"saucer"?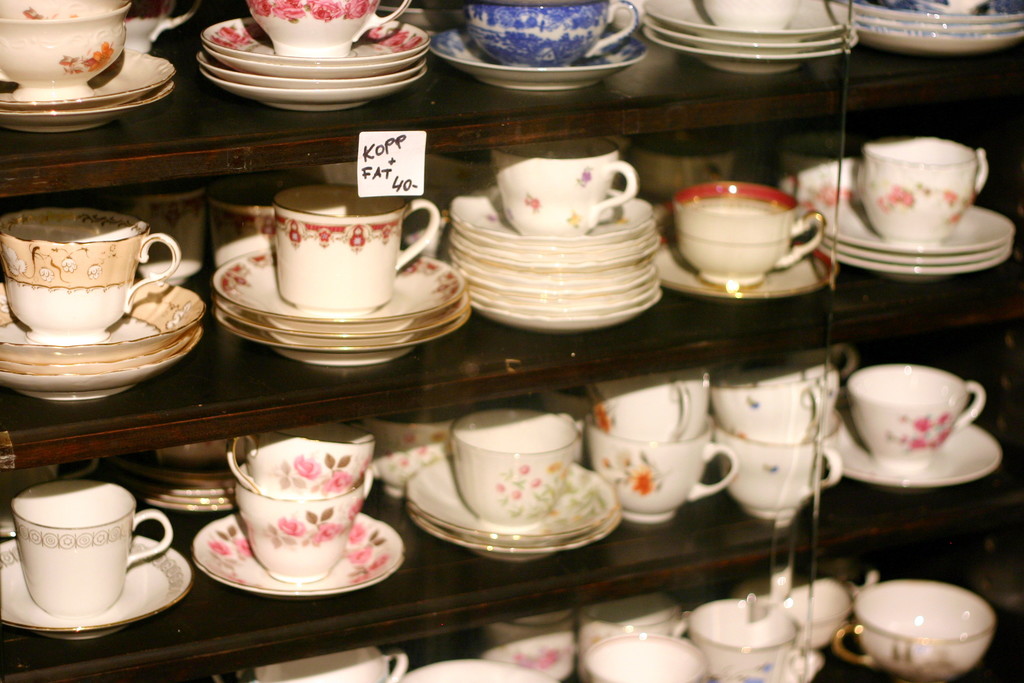
0/50/174/109
